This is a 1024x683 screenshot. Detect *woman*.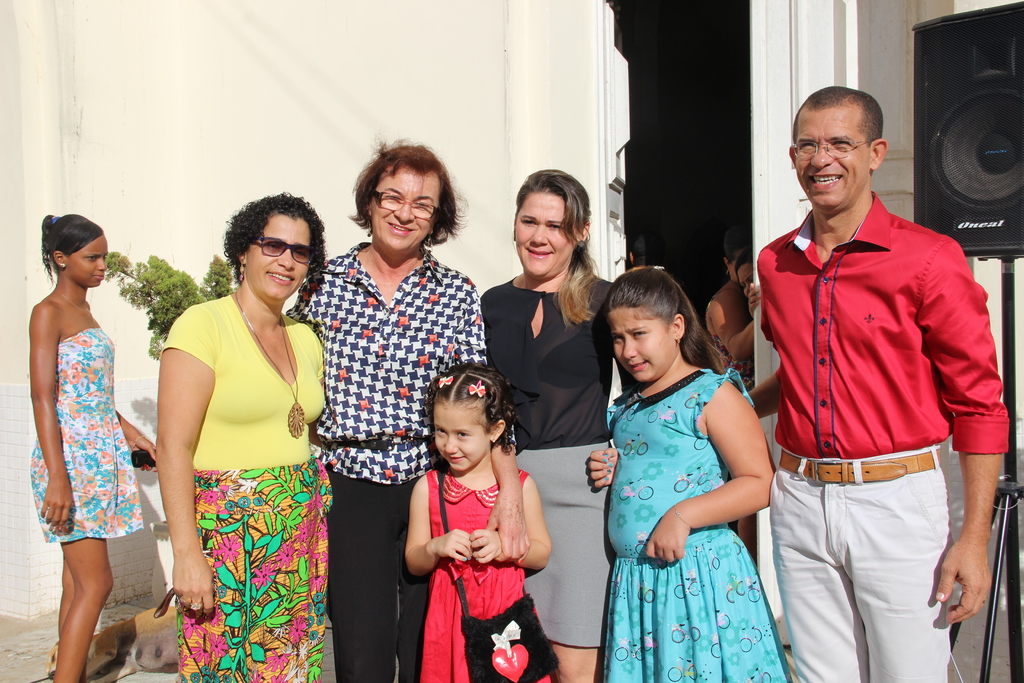
482:169:637:682.
